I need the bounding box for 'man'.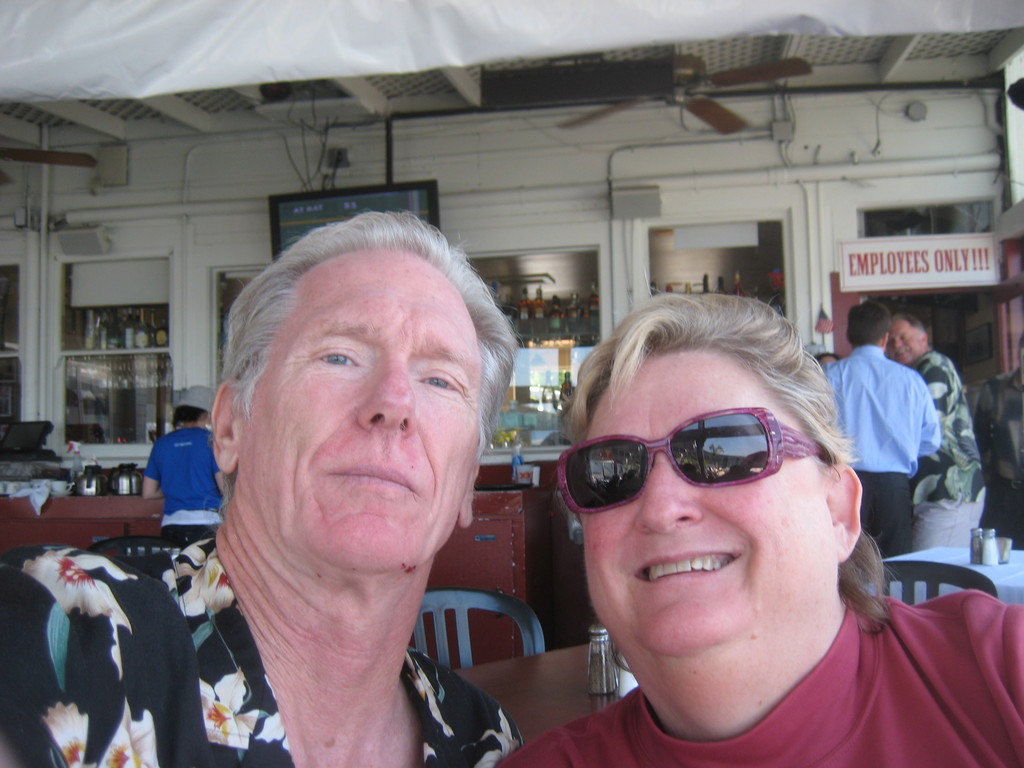
Here it is: bbox=(0, 209, 529, 767).
